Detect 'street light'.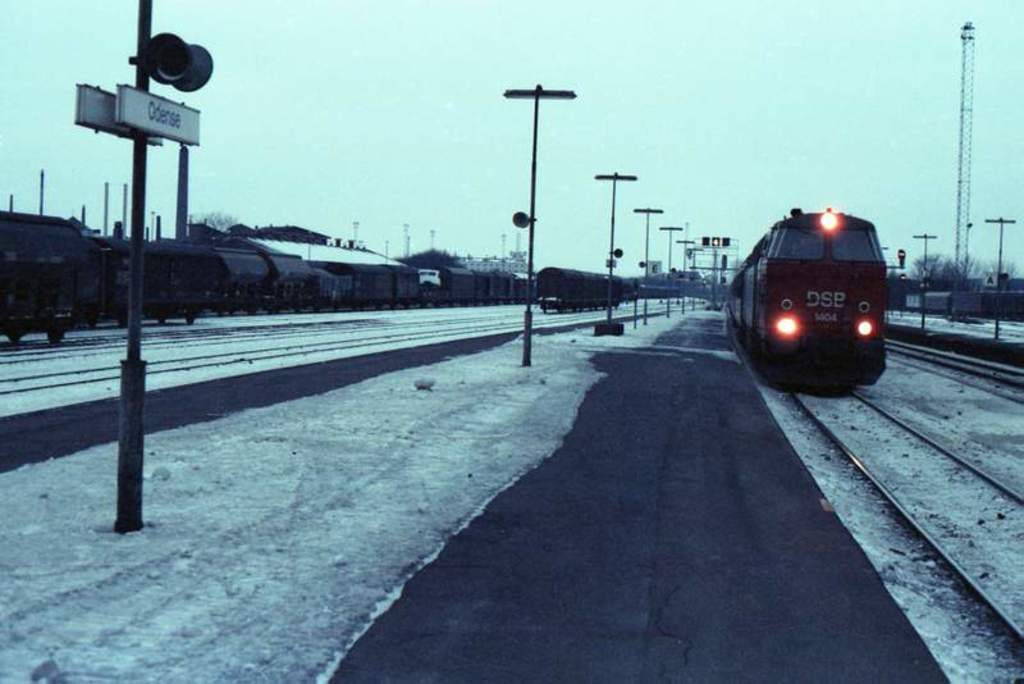
Detected at bbox=[910, 231, 946, 337].
